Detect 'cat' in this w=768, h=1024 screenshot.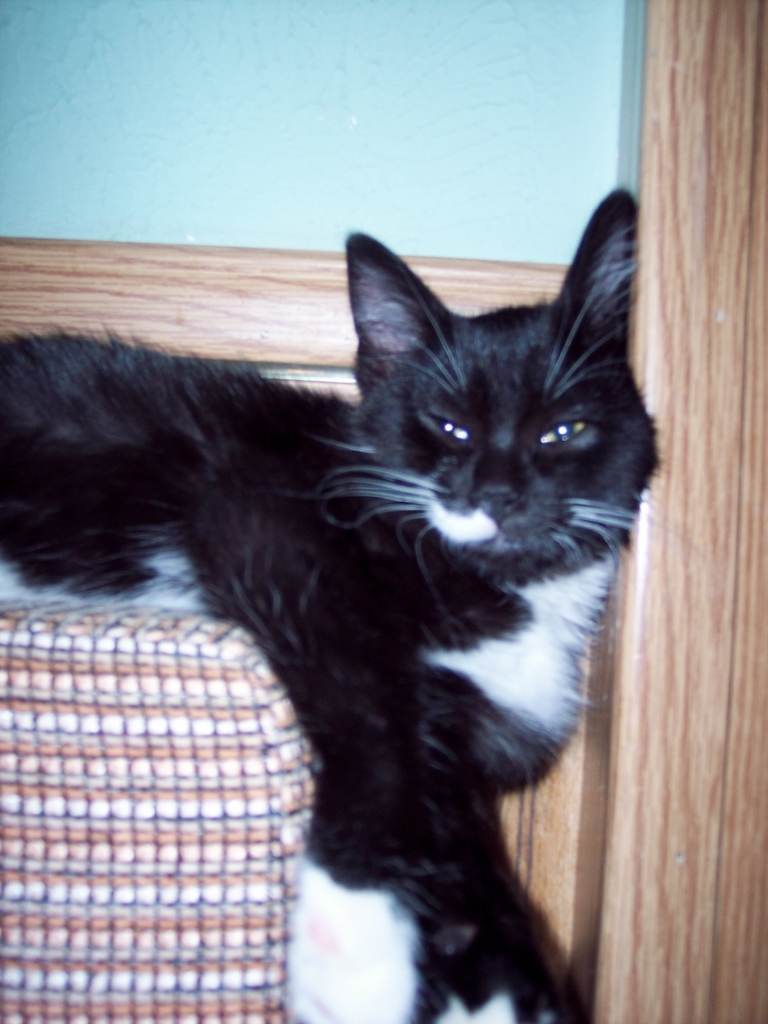
Detection: bbox=[0, 187, 664, 1023].
